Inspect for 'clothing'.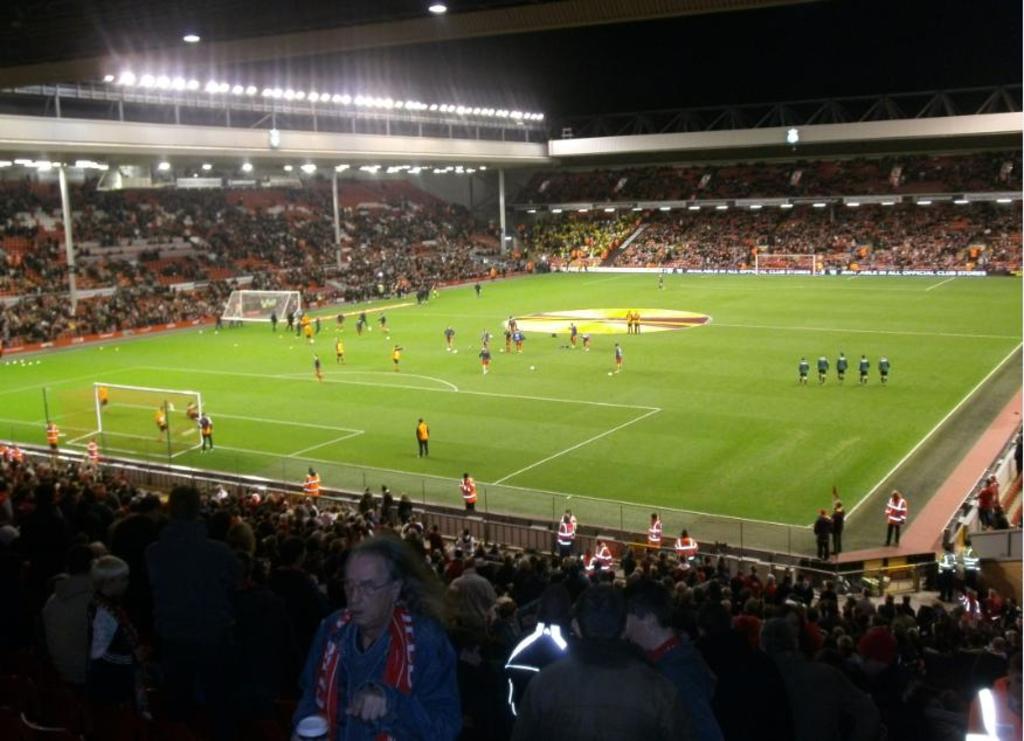
Inspection: x1=473 y1=279 x2=483 y2=296.
